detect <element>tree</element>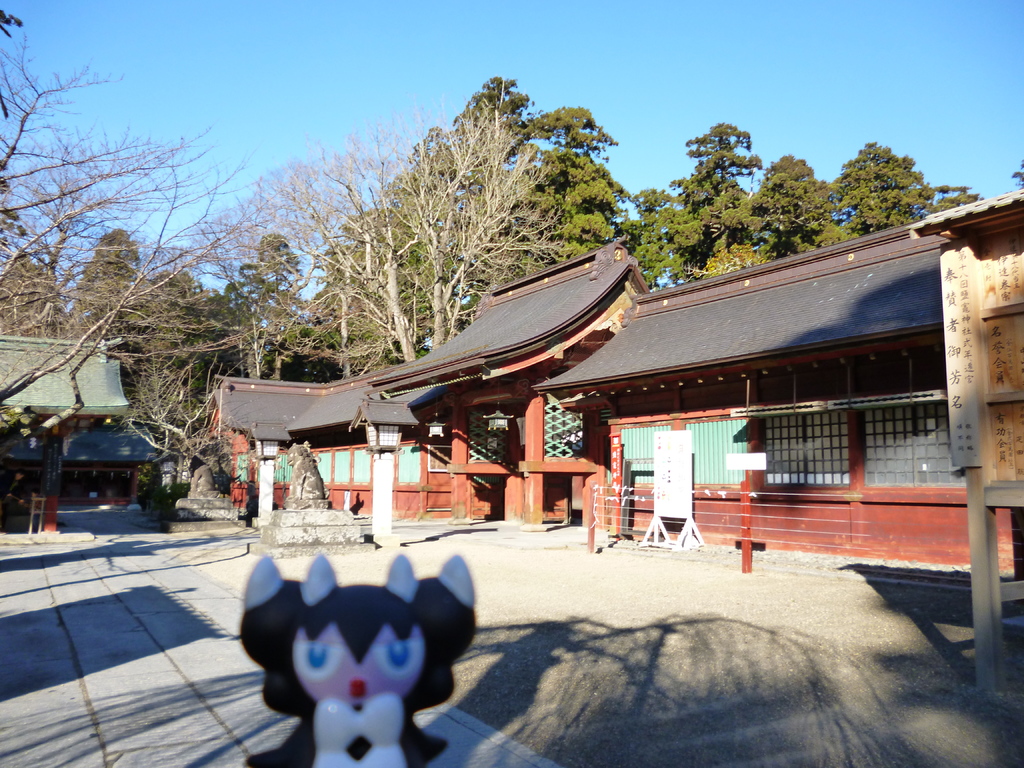
<bbox>718, 151, 851, 250</bbox>
